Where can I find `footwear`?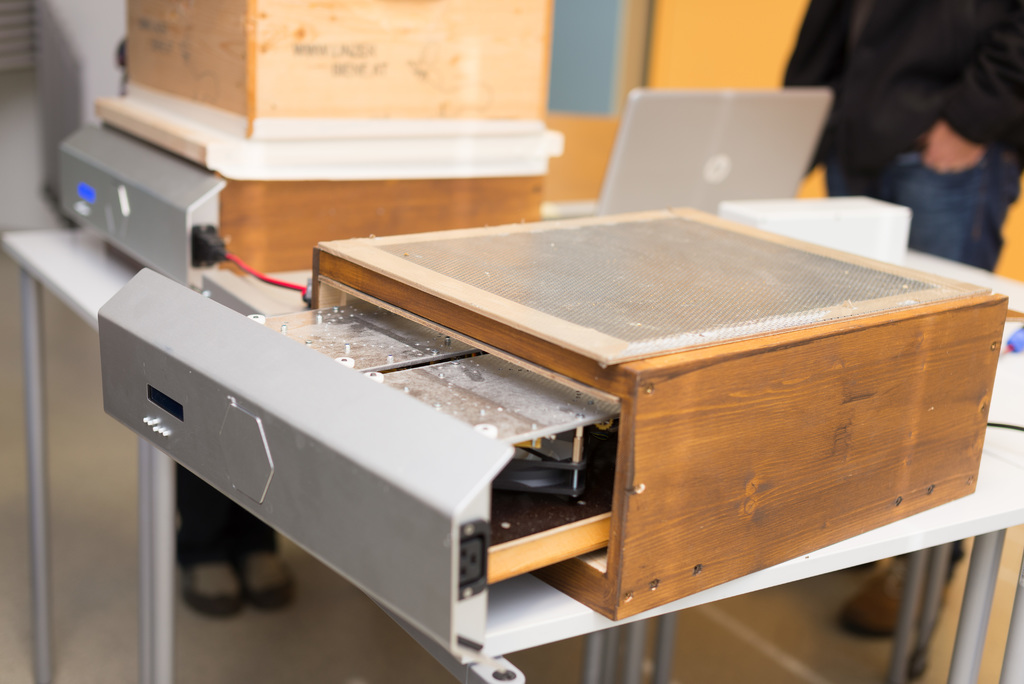
You can find it at bbox=[840, 568, 954, 636].
